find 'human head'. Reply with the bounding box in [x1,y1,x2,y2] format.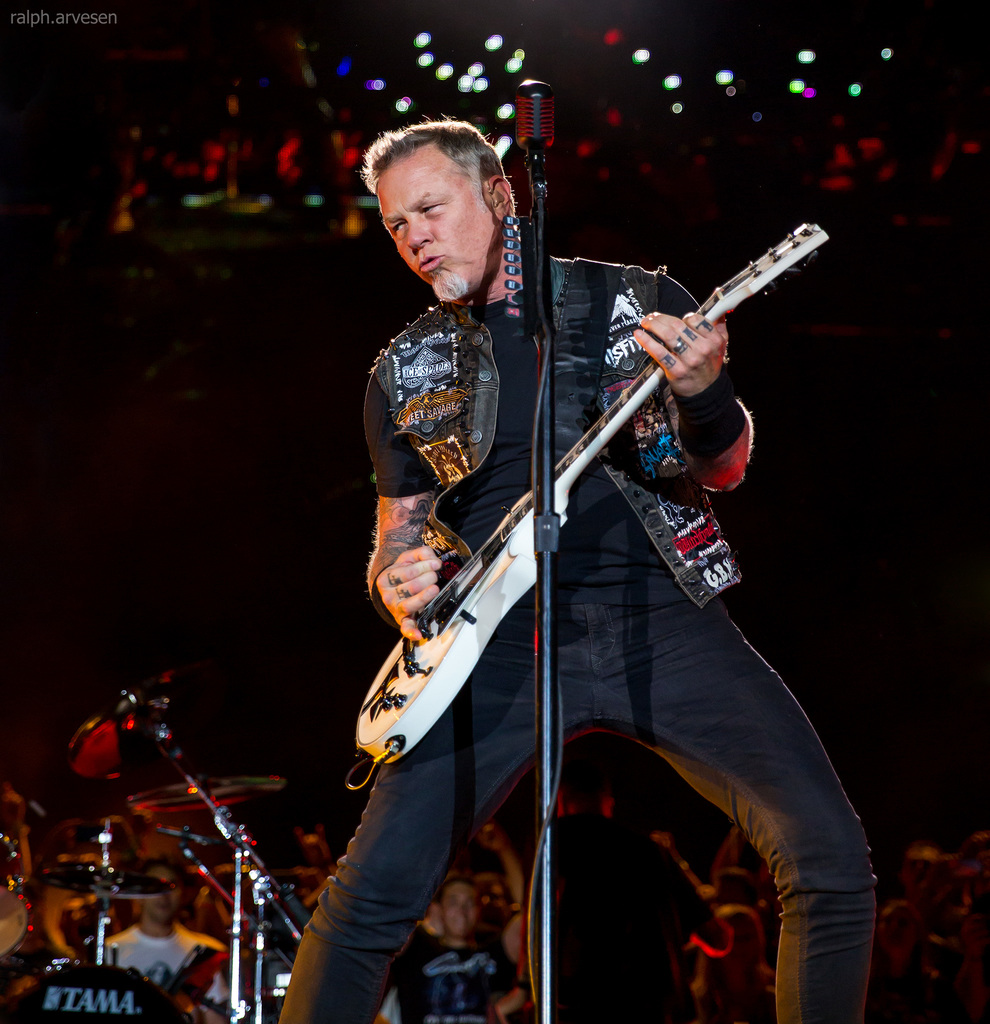
[365,111,530,283].
